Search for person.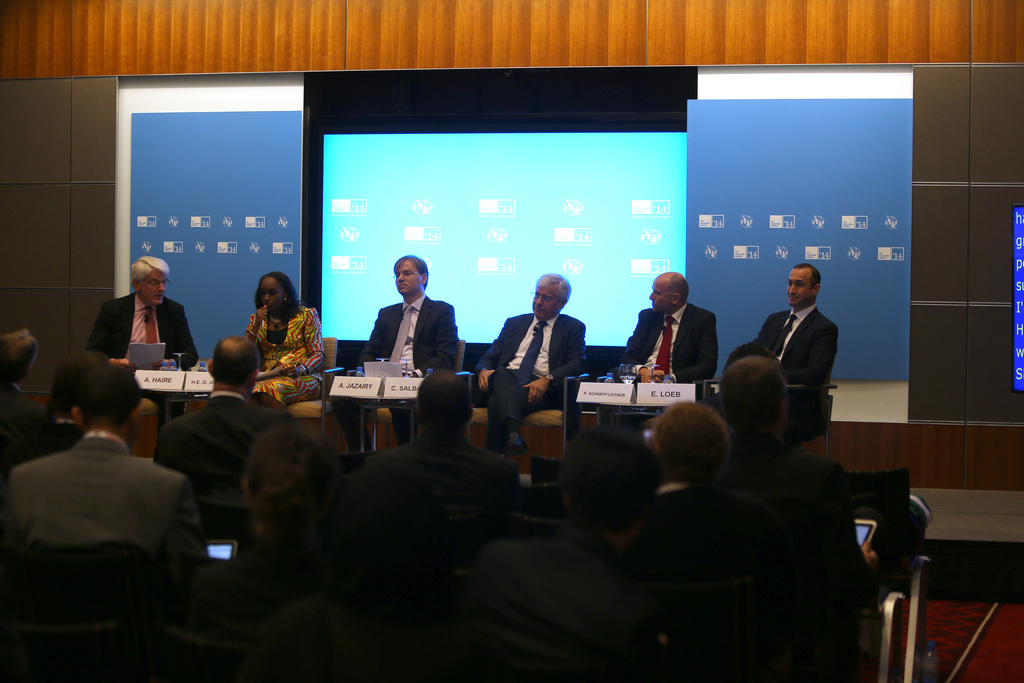
Found at <bbox>616, 269, 717, 388</bbox>.
